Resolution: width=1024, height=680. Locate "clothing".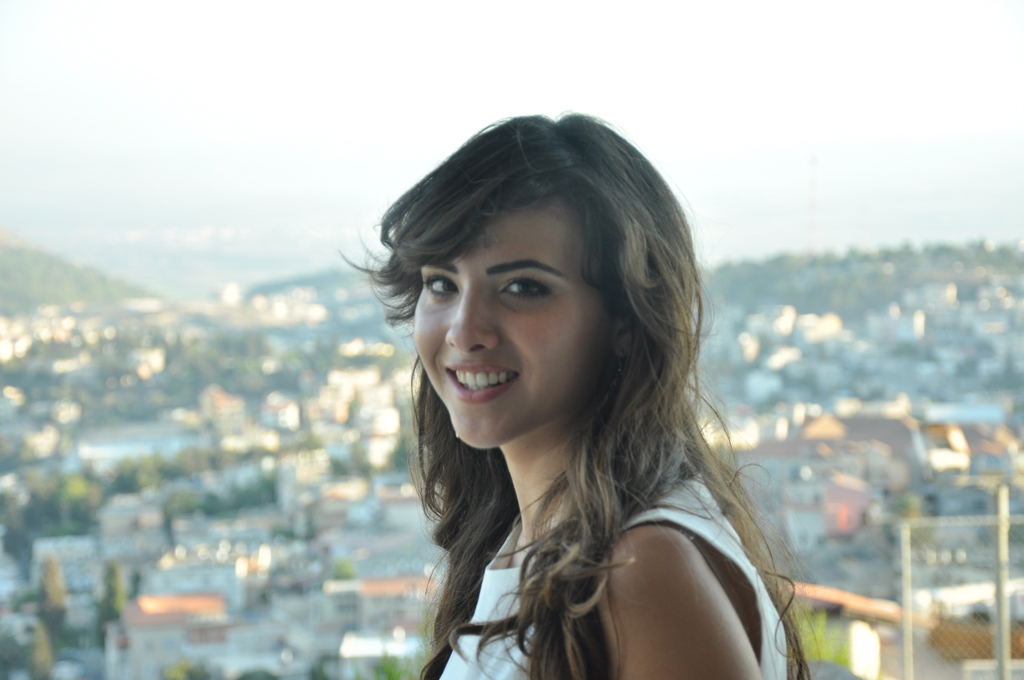
[431,476,792,679].
